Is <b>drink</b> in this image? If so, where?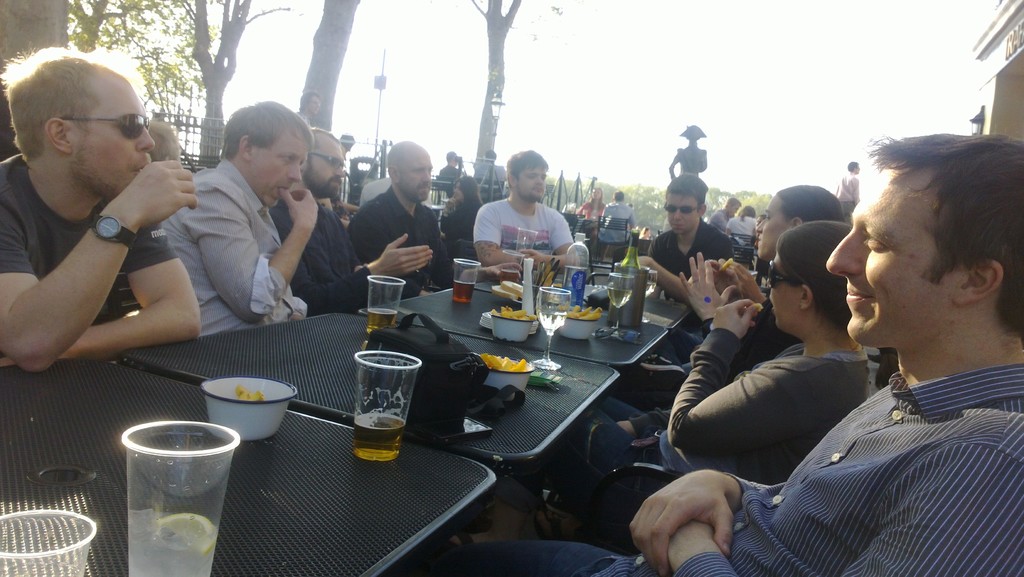
Yes, at bbox(122, 422, 236, 576).
